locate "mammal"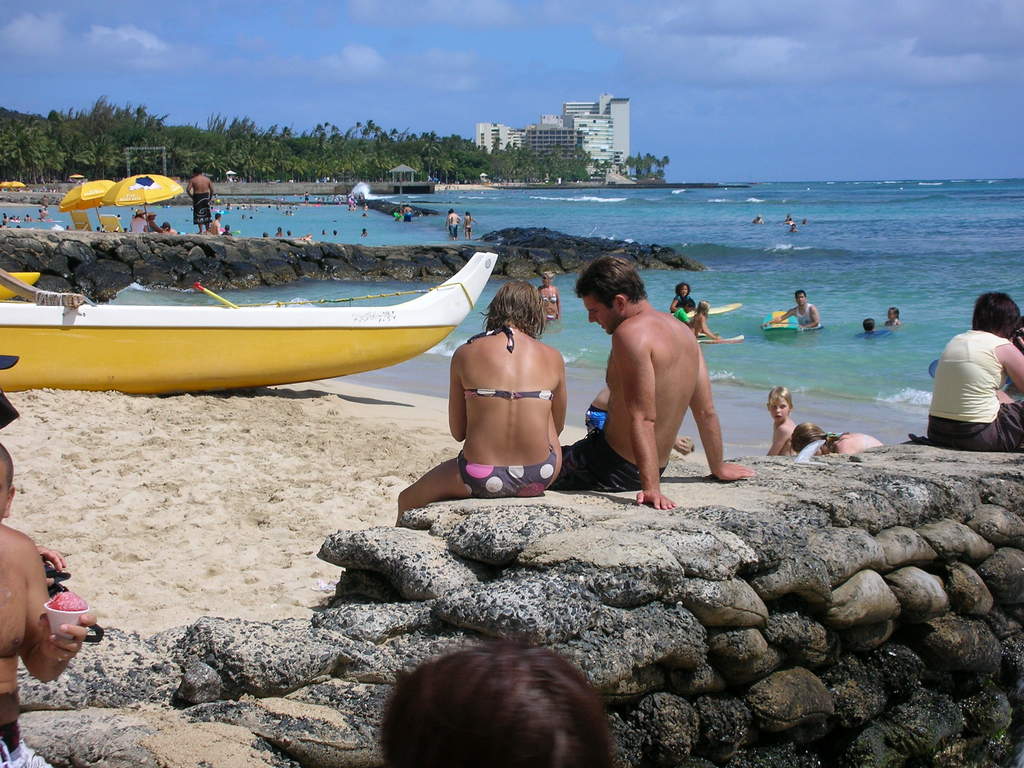
584:269:728:506
